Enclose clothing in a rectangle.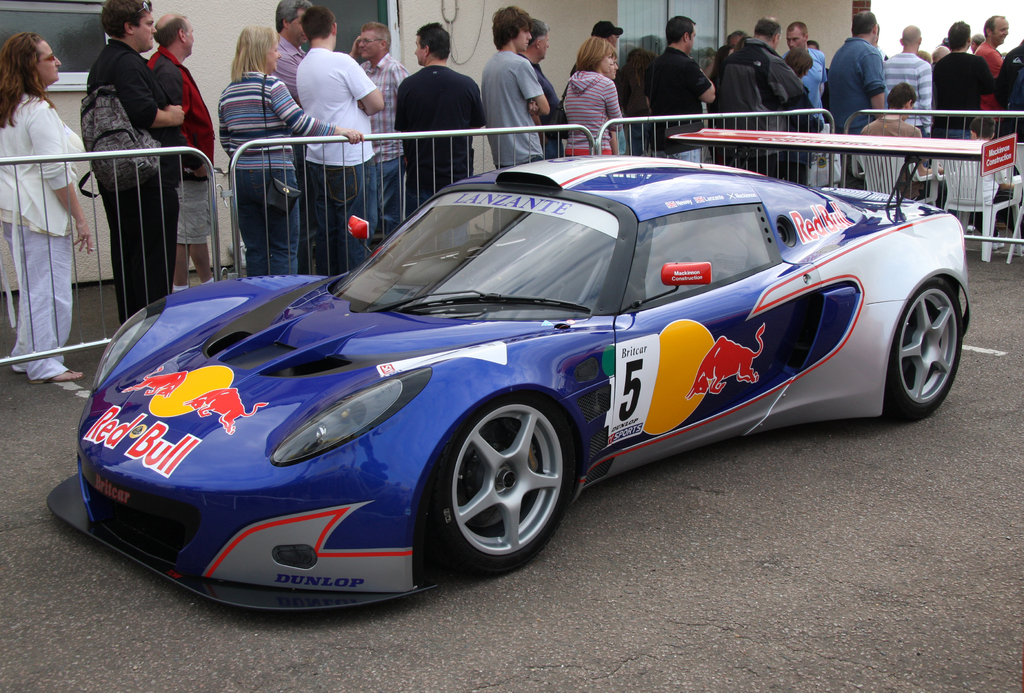
crop(0, 88, 88, 369).
